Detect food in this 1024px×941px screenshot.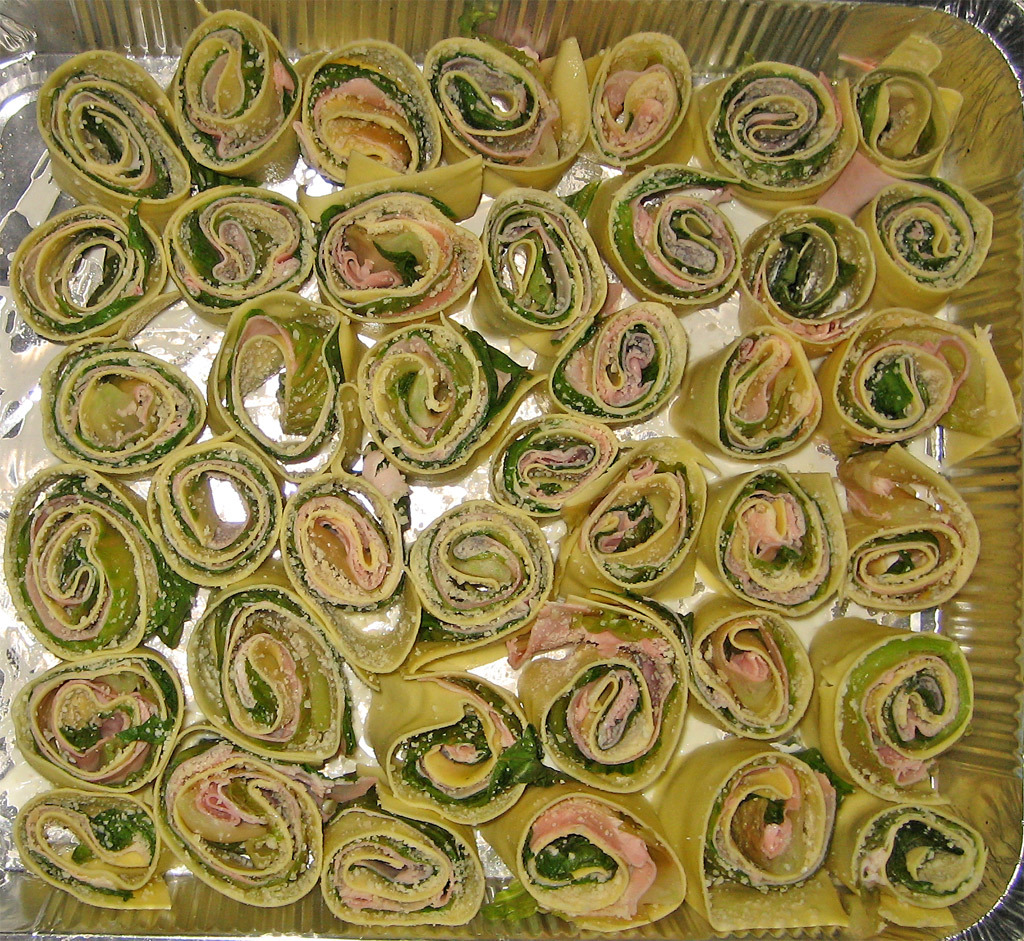
Detection: [145,427,287,588].
